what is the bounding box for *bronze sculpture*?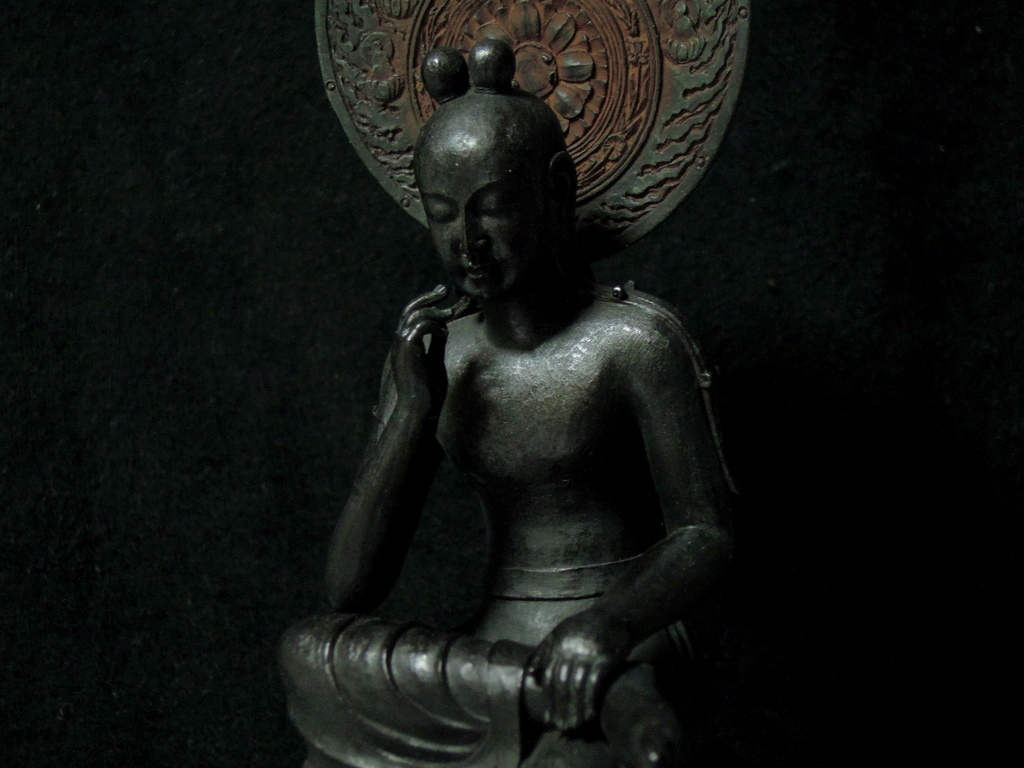
{"left": 290, "top": 38, "right": 742, "bottom": 767}.
